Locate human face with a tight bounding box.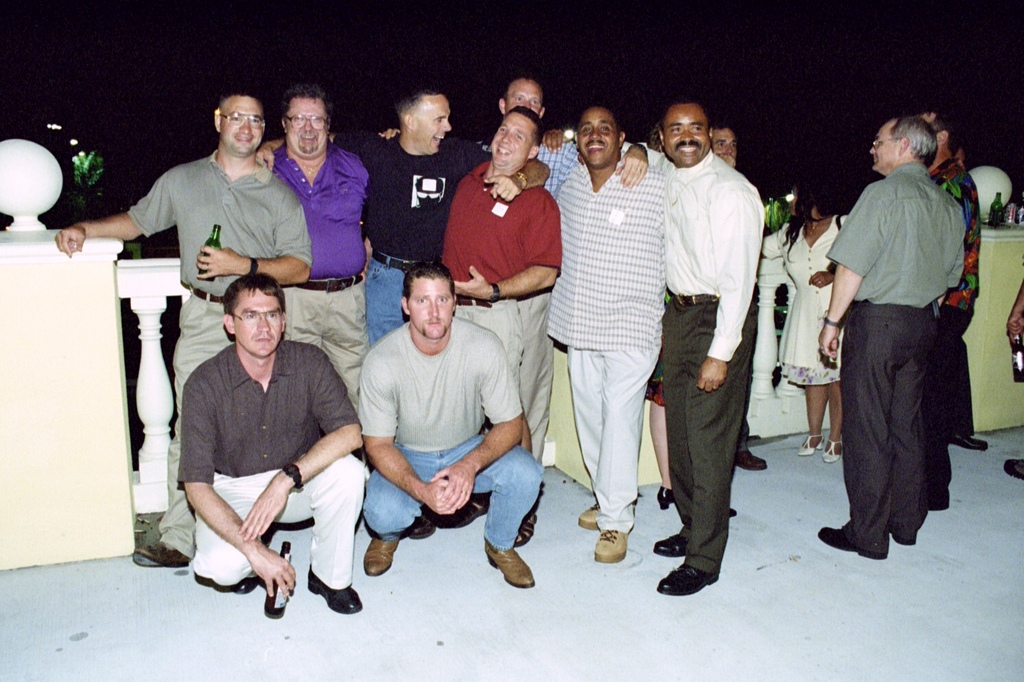
[left=489, top=107, right=538, bottom=160].
